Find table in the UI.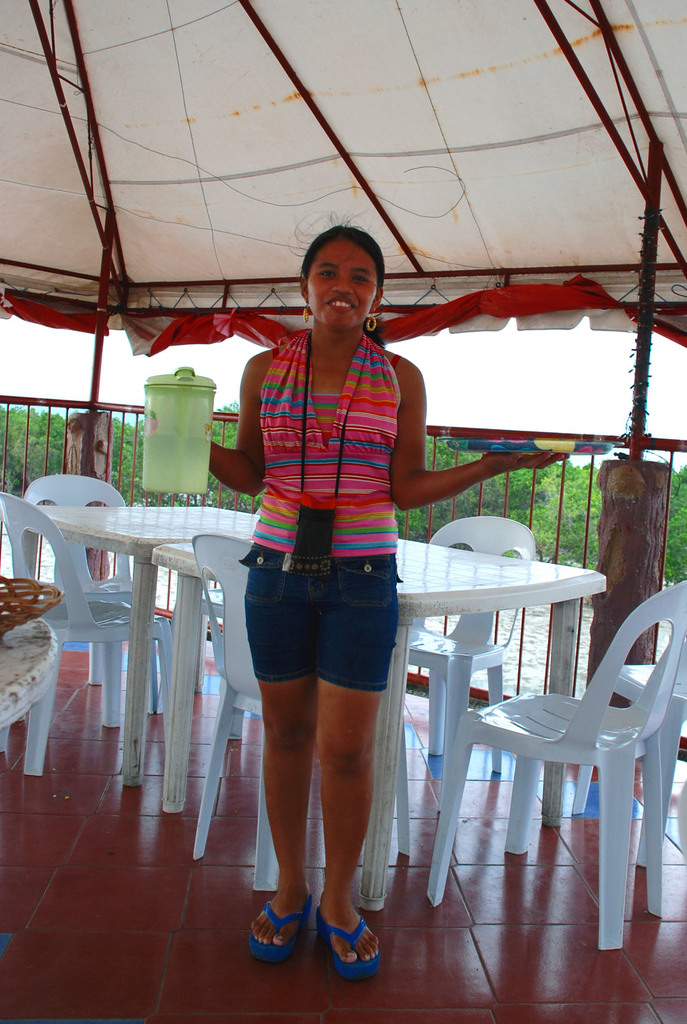
UI element at (33, 503, 255, 787).
